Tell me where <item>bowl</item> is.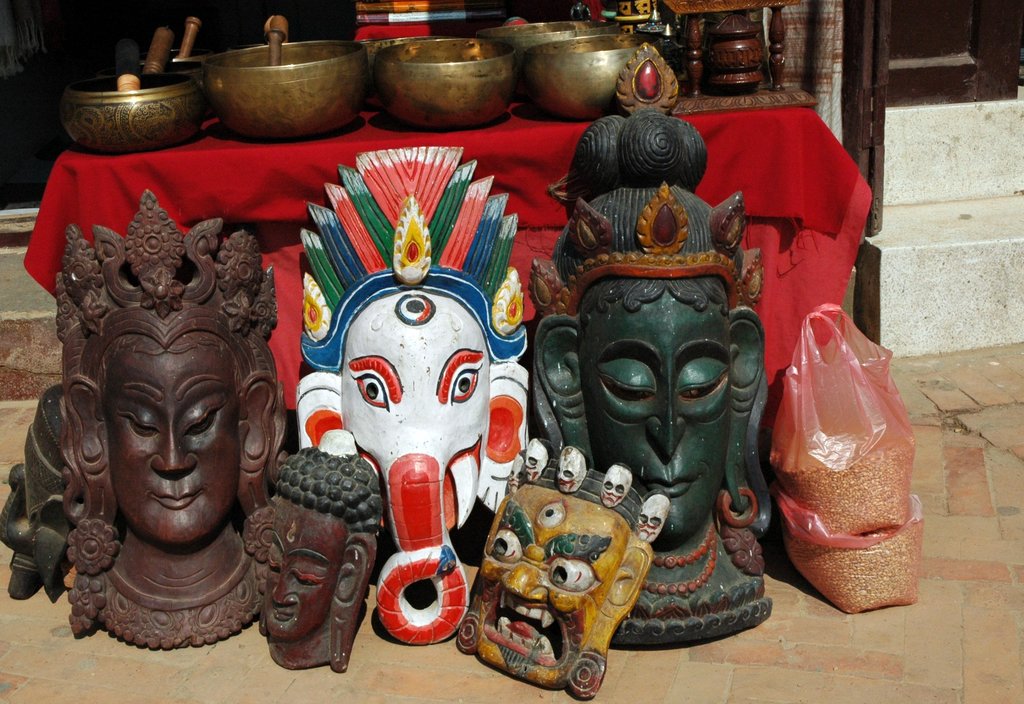
<item>bowl</item> is at bbox=[513, 34, 657, 120].
